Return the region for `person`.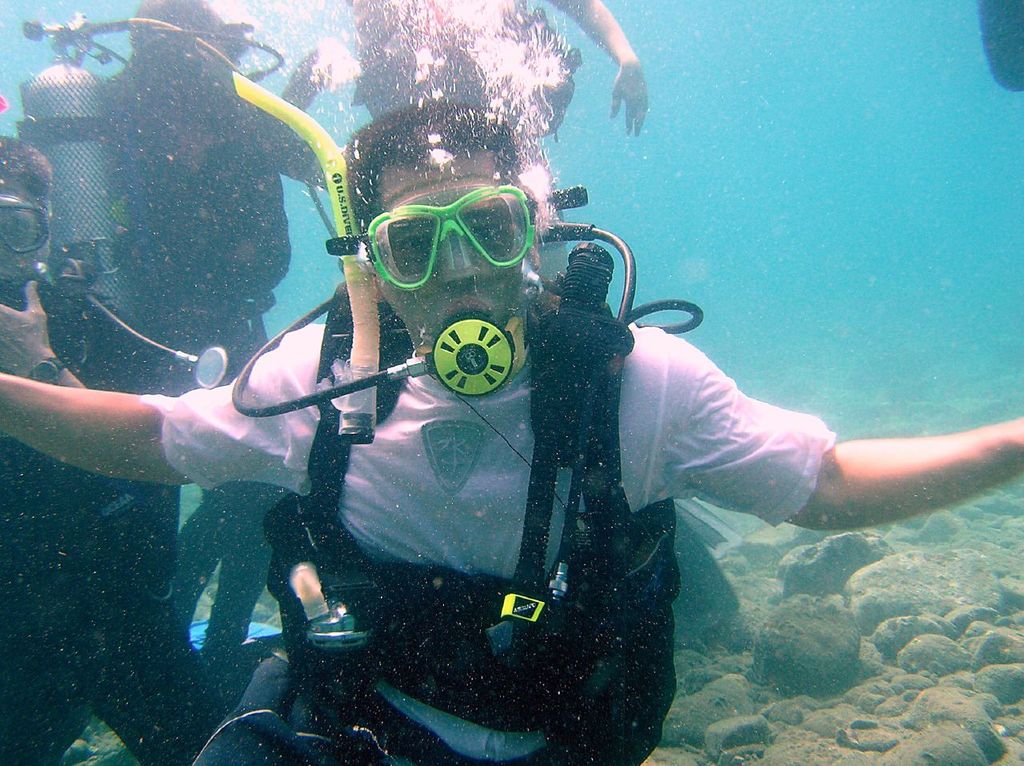
detection(346, 0, 650, 287).
